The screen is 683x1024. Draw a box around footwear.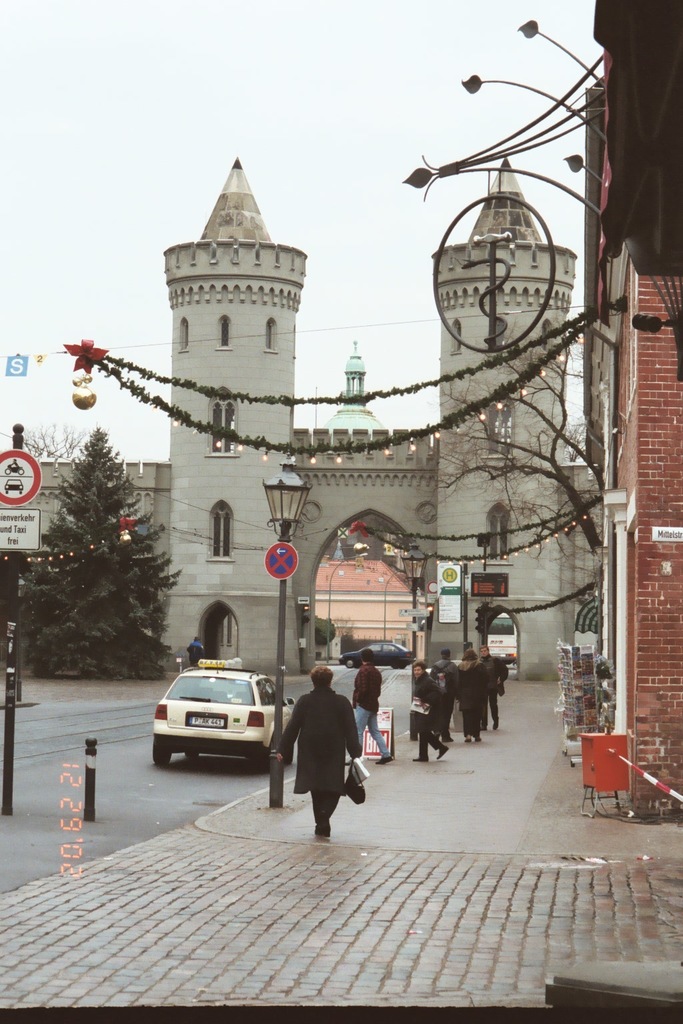
l=376, t=748, r=393, b=762.
